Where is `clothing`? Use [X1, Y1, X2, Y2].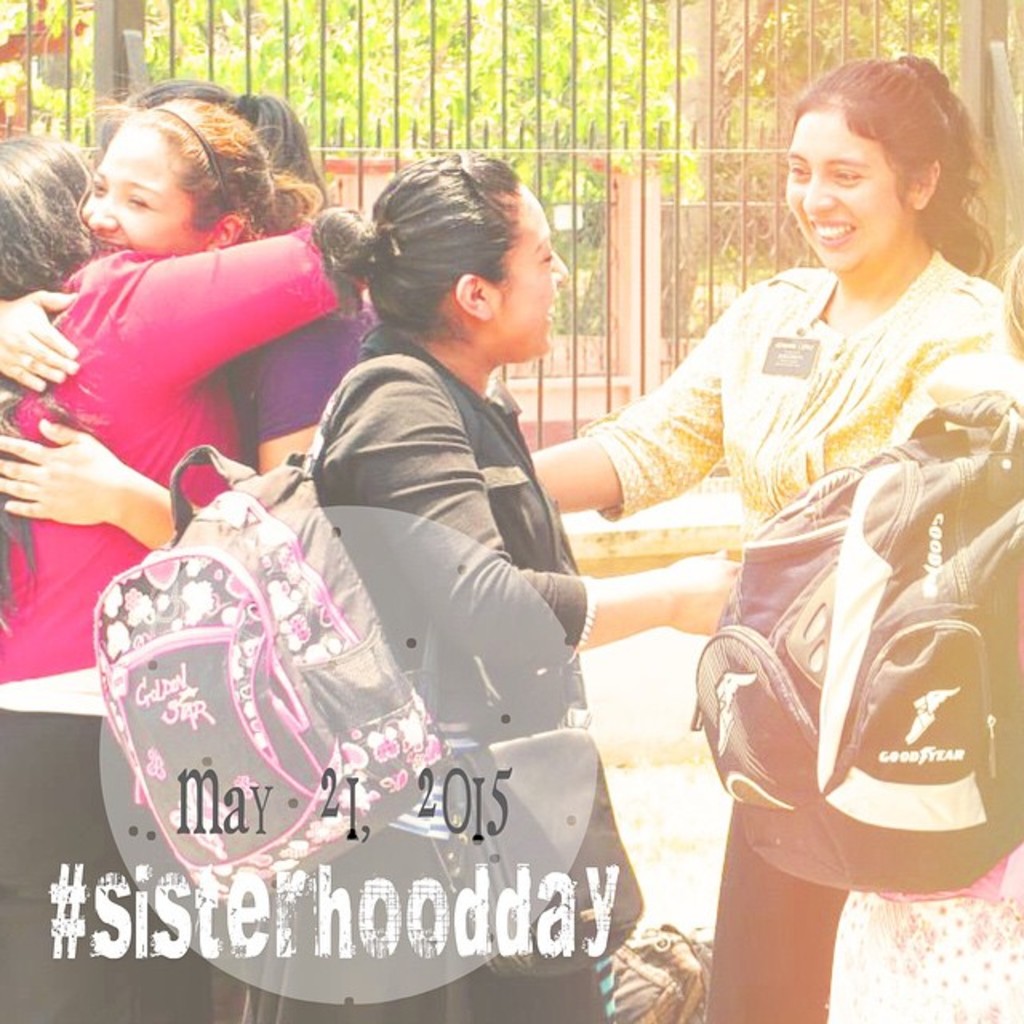
[0, 230, 333, 1022].
